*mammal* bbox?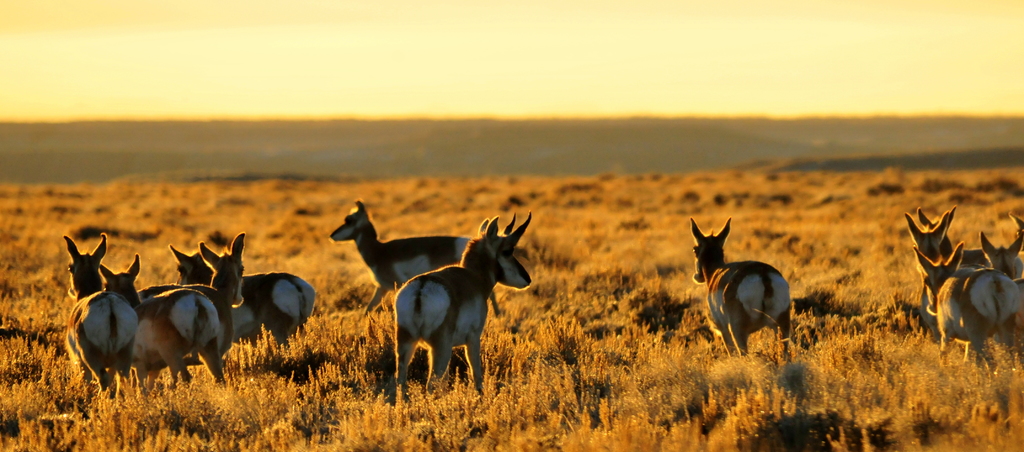
[138, 232, 243, 373]
